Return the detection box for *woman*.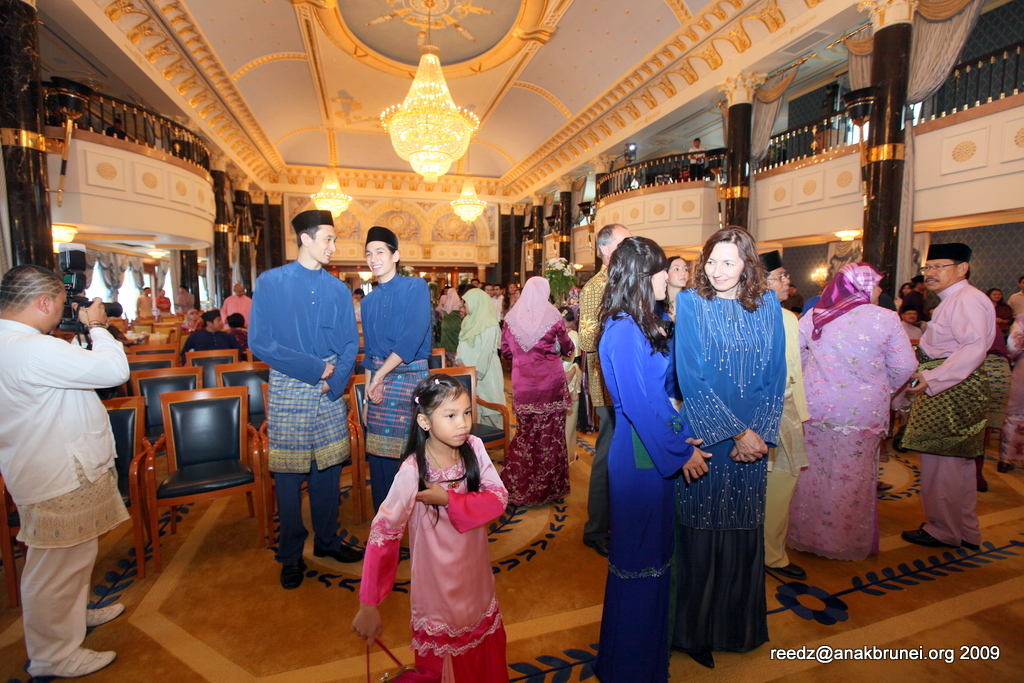
<box>599,231,715,682</box>.
